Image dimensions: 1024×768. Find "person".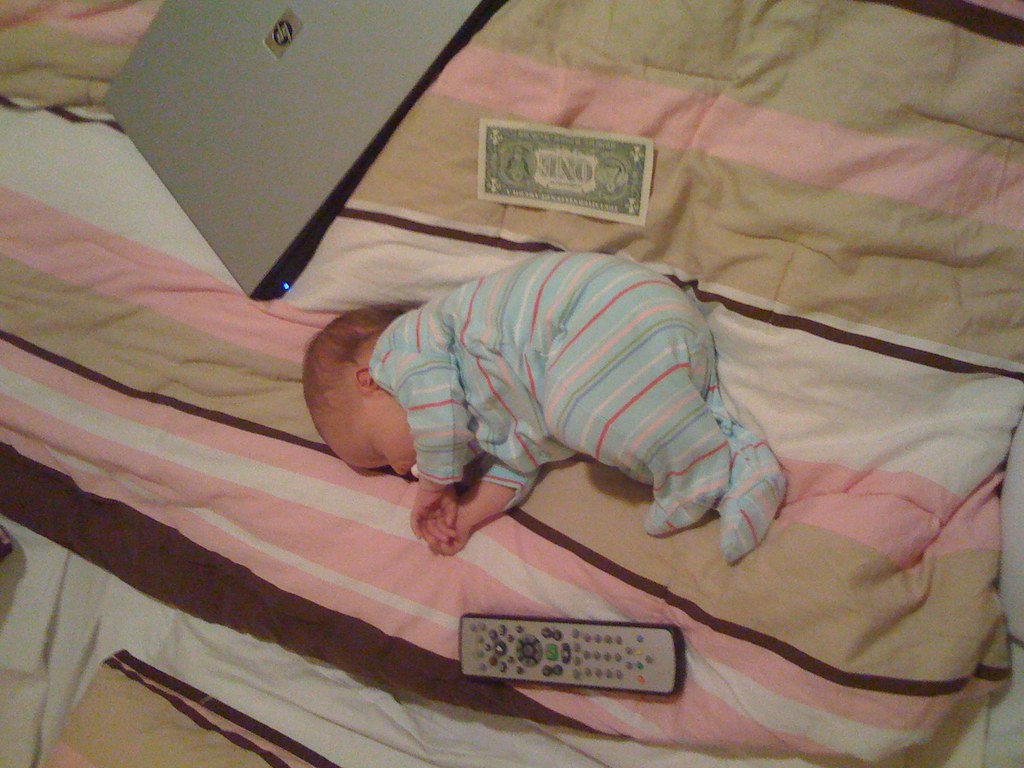
detection(329, 216, 791, 582).
